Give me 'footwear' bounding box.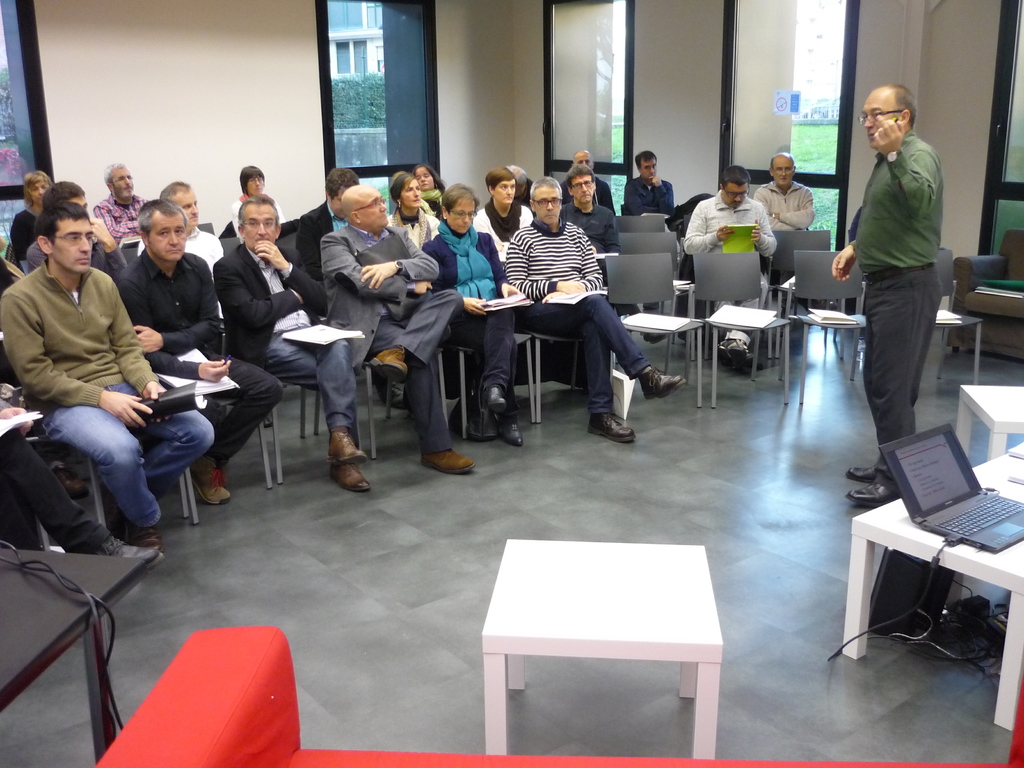
bbox=(327, 466, 368, 491).
